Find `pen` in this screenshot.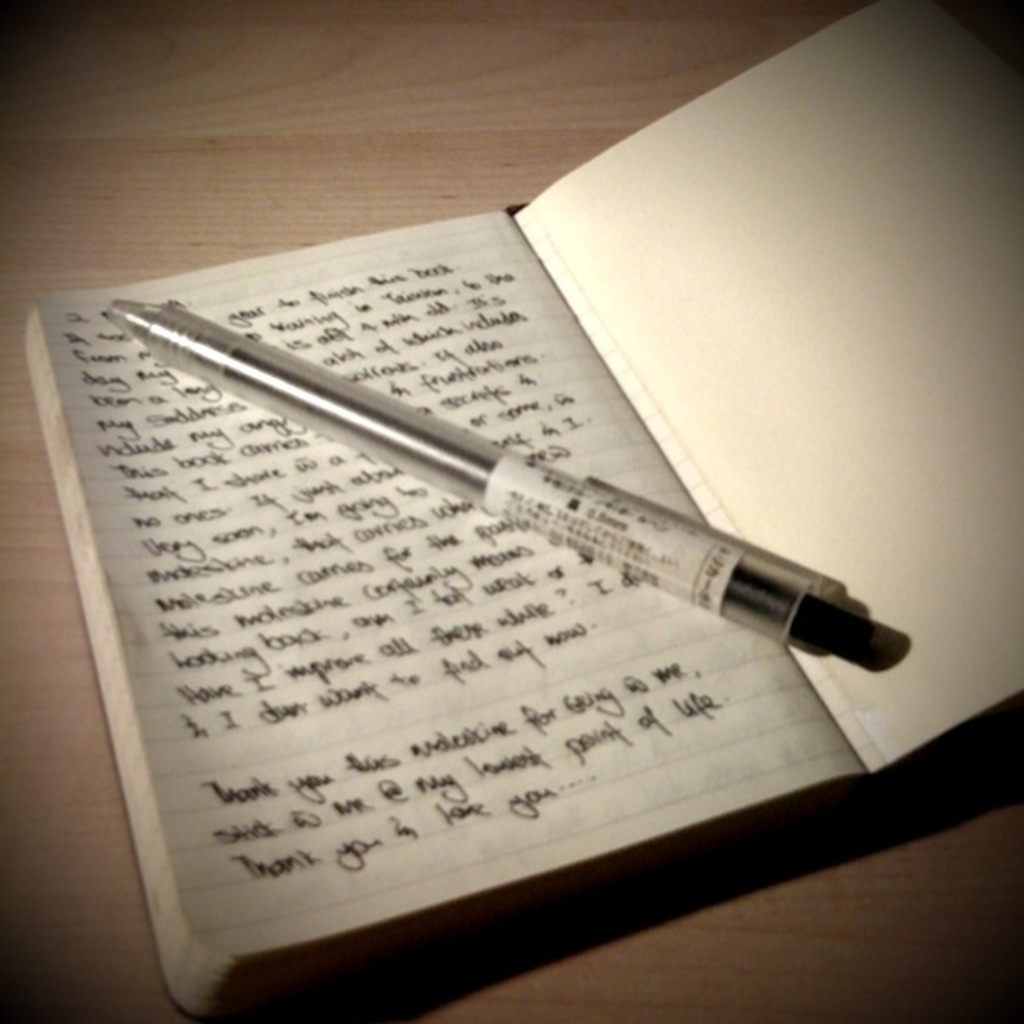
The bounding box for `pen` is rect(112, 304, 854, 663).
